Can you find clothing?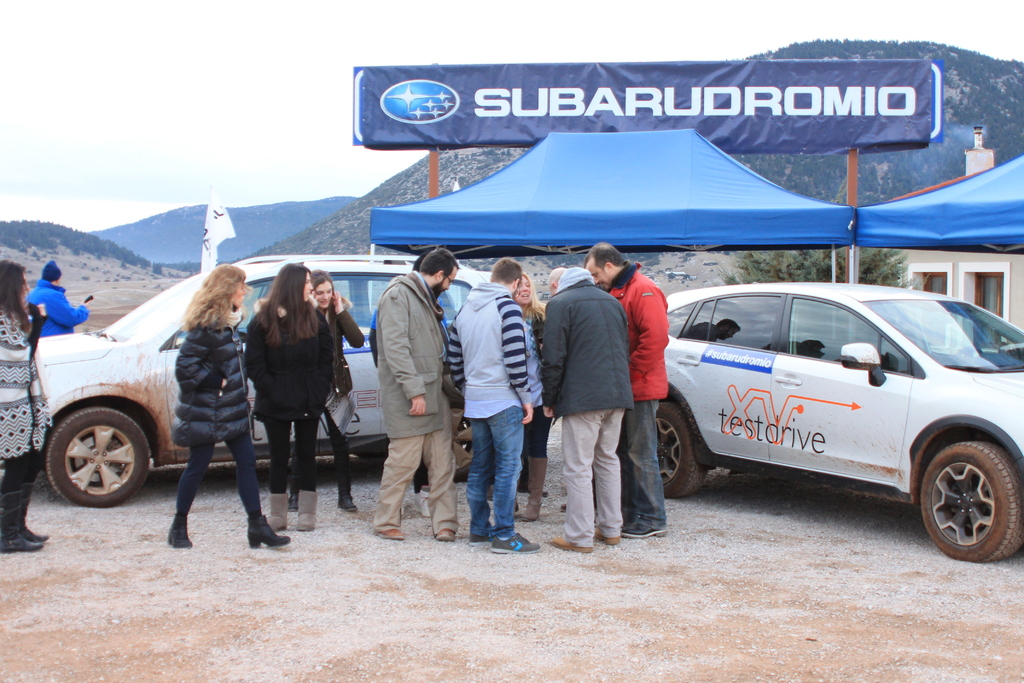
Yes, bounding box: bbox(168, 309, 274, 514).
